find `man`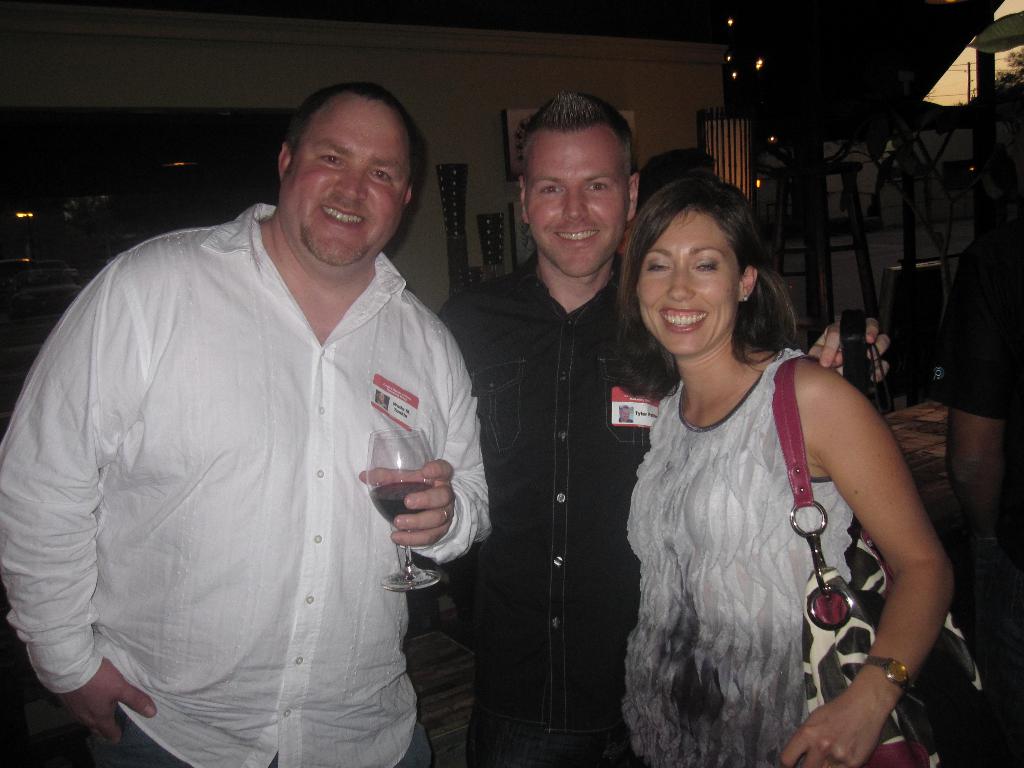
(39, 60, 515, 753)
